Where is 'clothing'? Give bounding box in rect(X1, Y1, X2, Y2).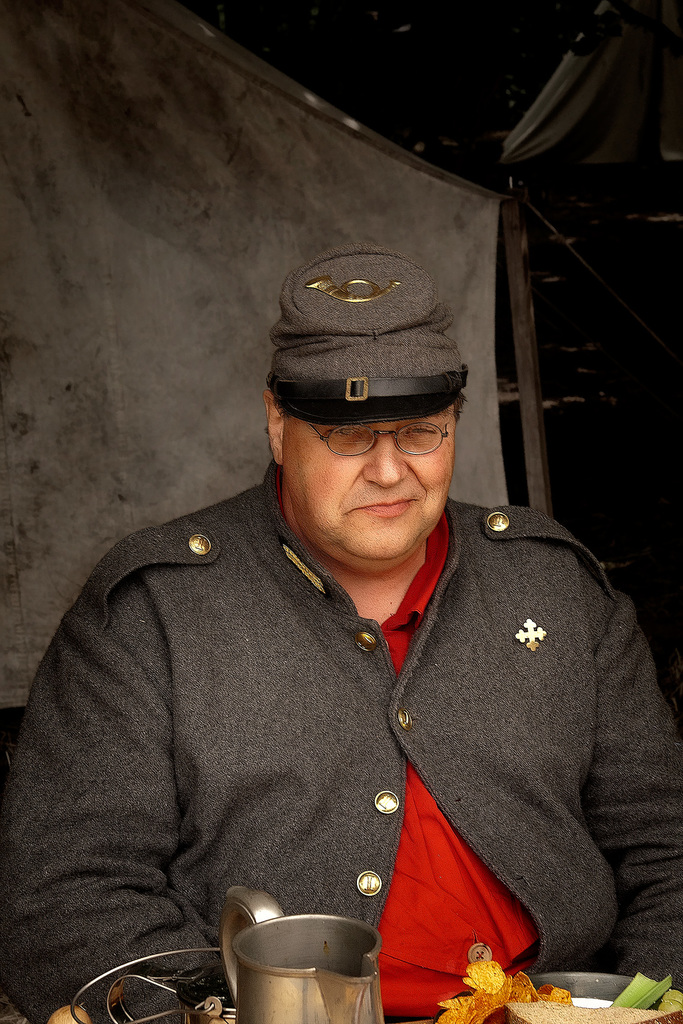
rect(0, 442, 682, 1021).
